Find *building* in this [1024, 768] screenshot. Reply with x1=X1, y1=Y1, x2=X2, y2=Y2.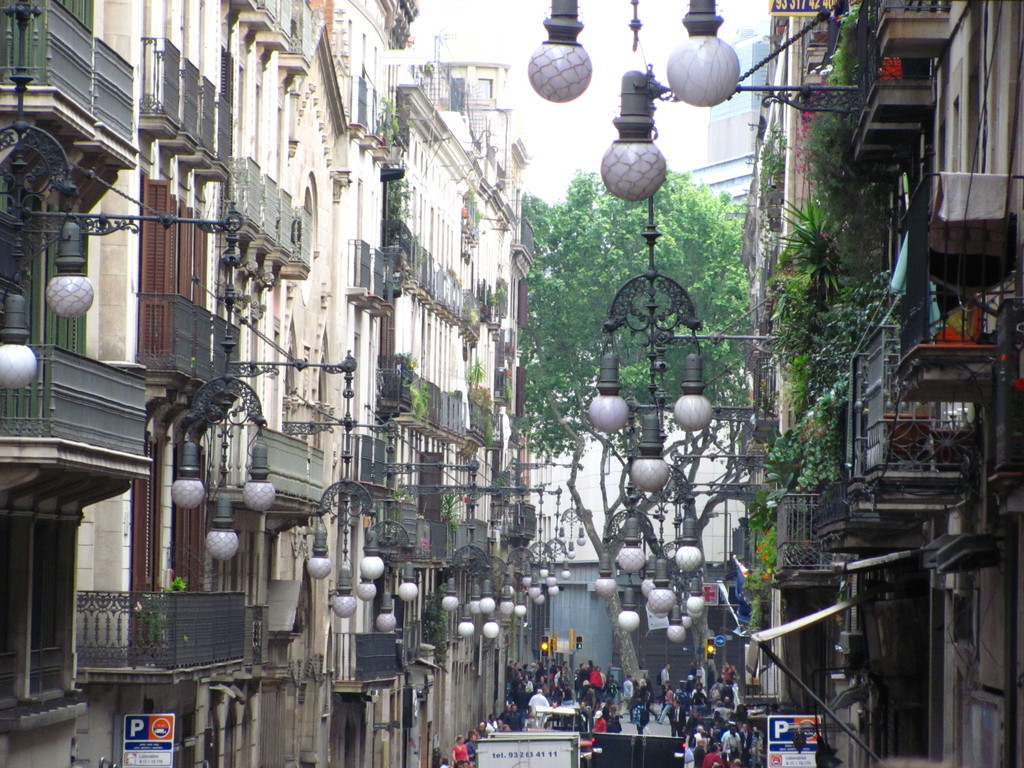
x1=0, y1=0, x2=528, y2=763.
